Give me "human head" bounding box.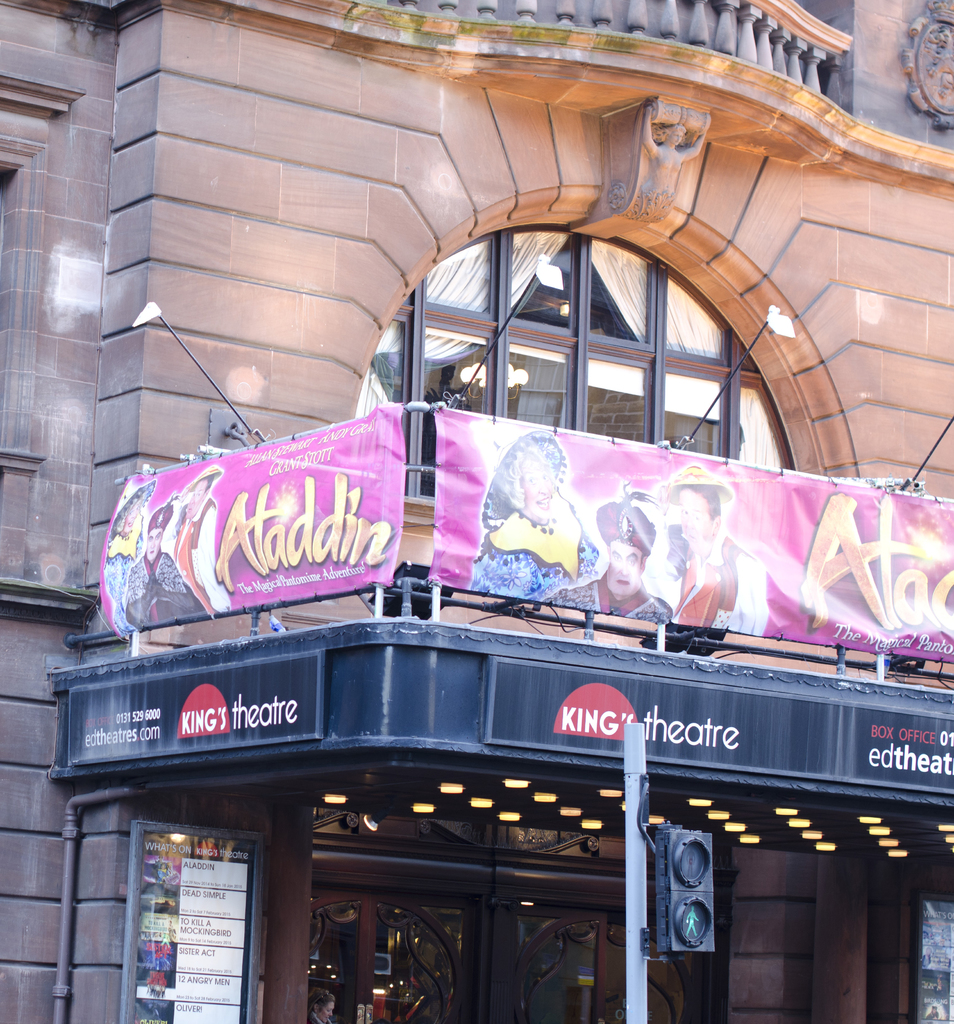
detection(670, 481, 726, 561).
